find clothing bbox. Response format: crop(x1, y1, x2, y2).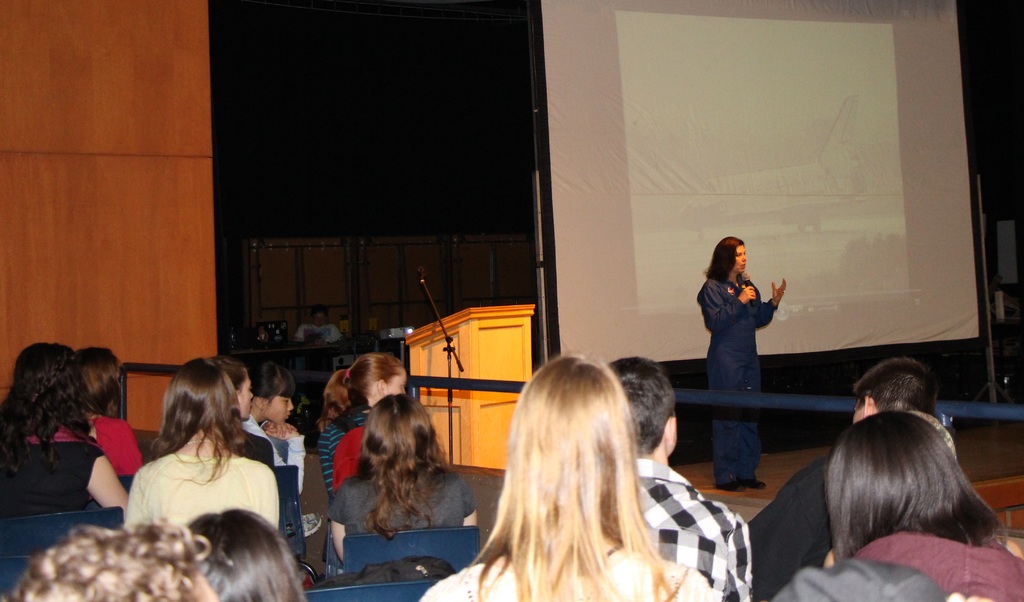
crop(332, 417, 368, 498).
